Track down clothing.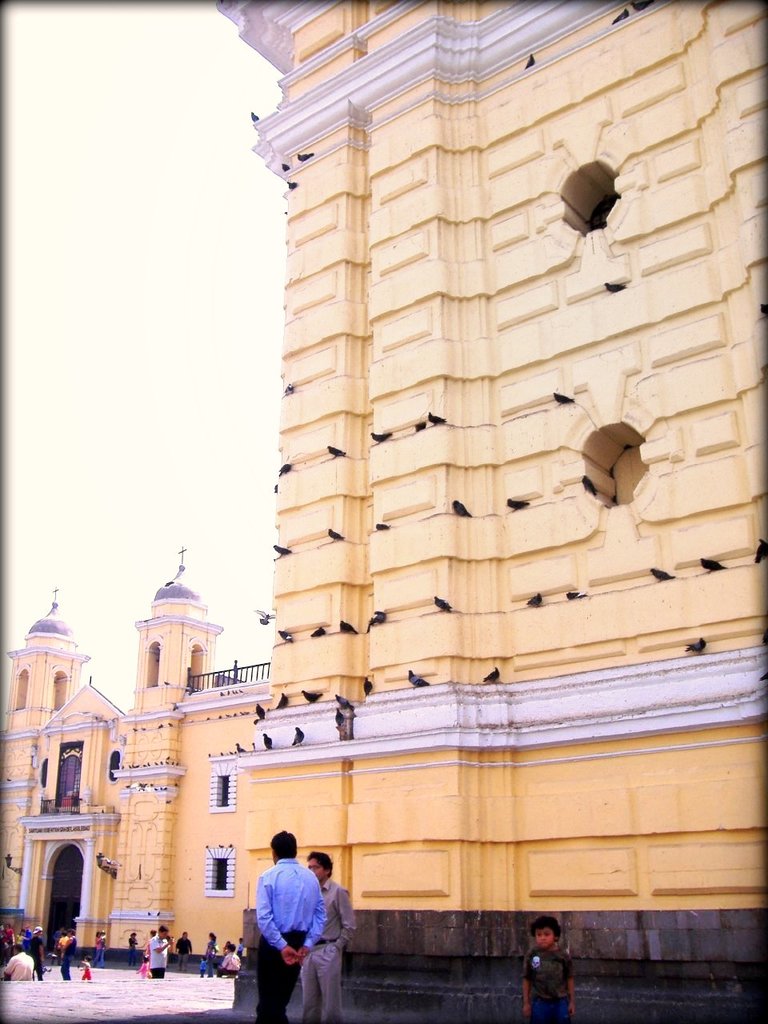
Tracked to bbox(146, 934, 170, 980).
